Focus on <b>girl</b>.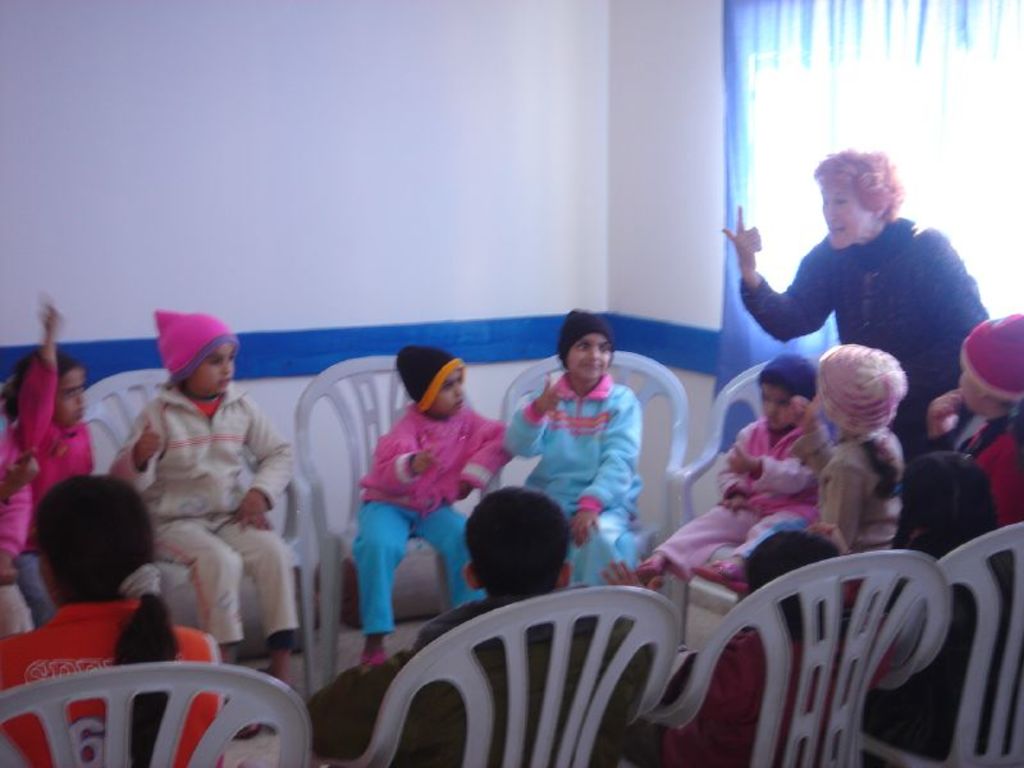
Focused at 640,352,818,593.
